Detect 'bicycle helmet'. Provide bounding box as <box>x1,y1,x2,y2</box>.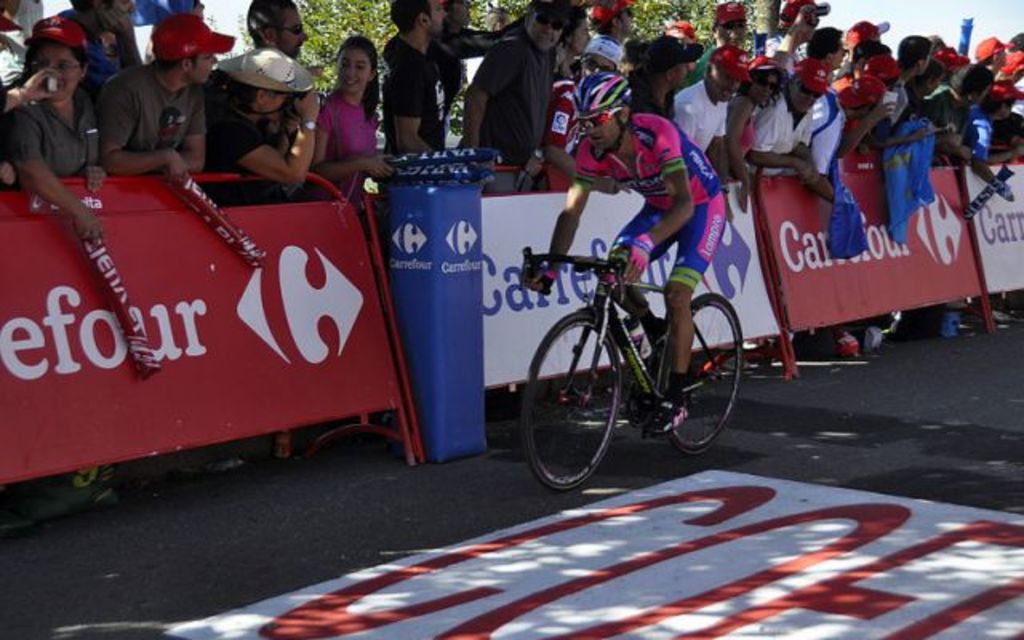
<box>574,67,630,115</box>.
